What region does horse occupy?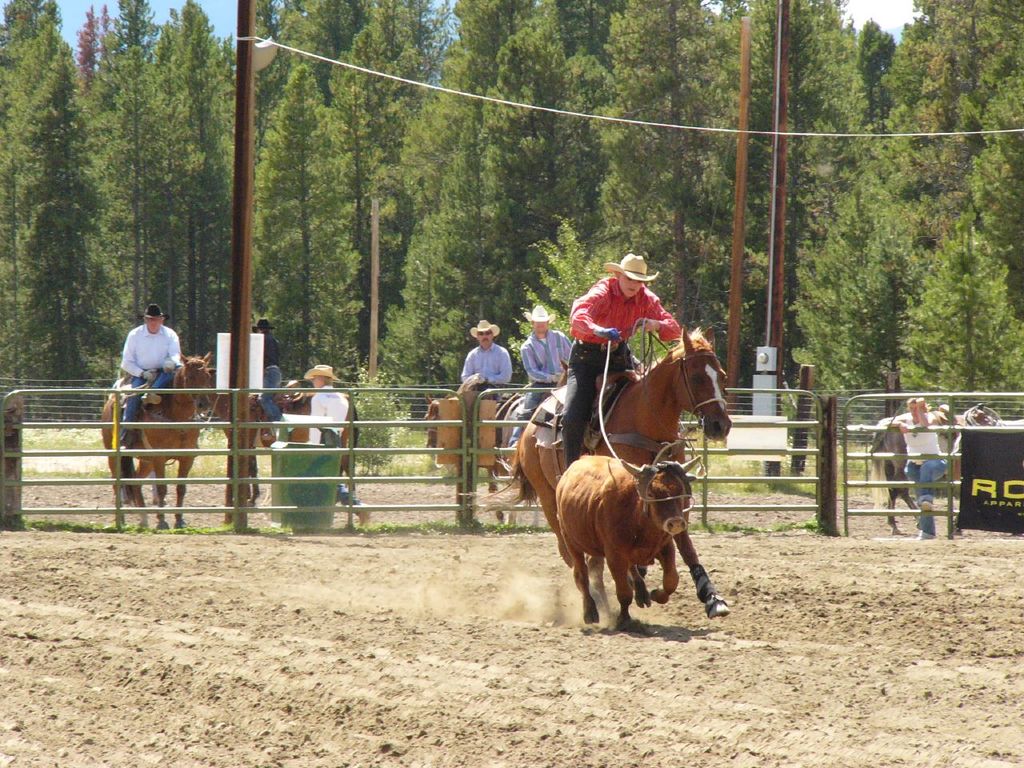
[421,388,521,524].
